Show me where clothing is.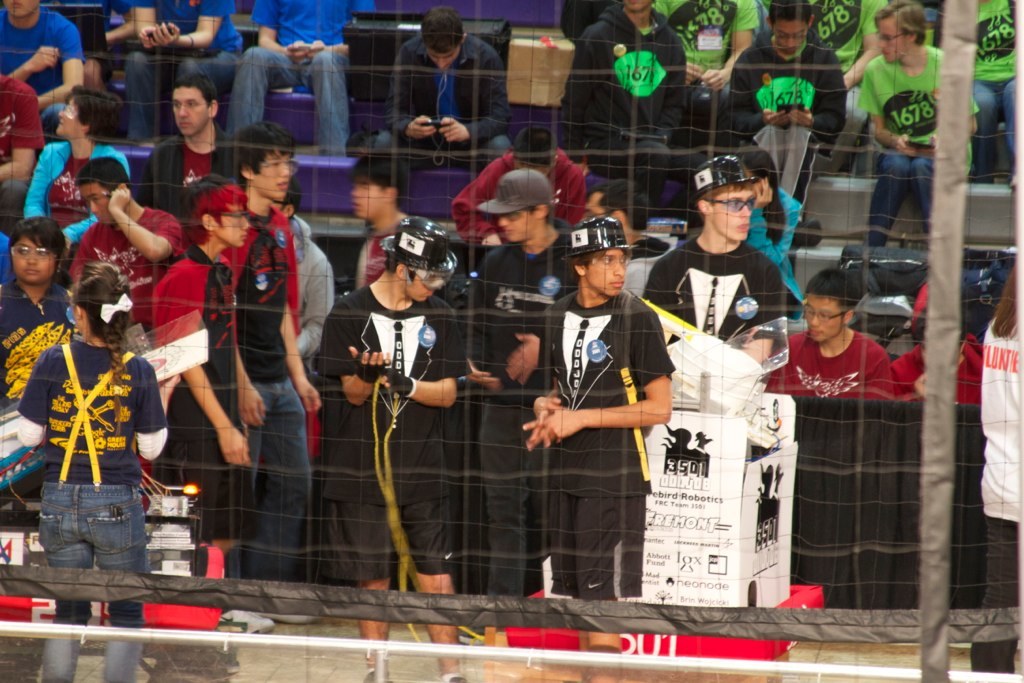
clothing is at 541 277 674 622.
